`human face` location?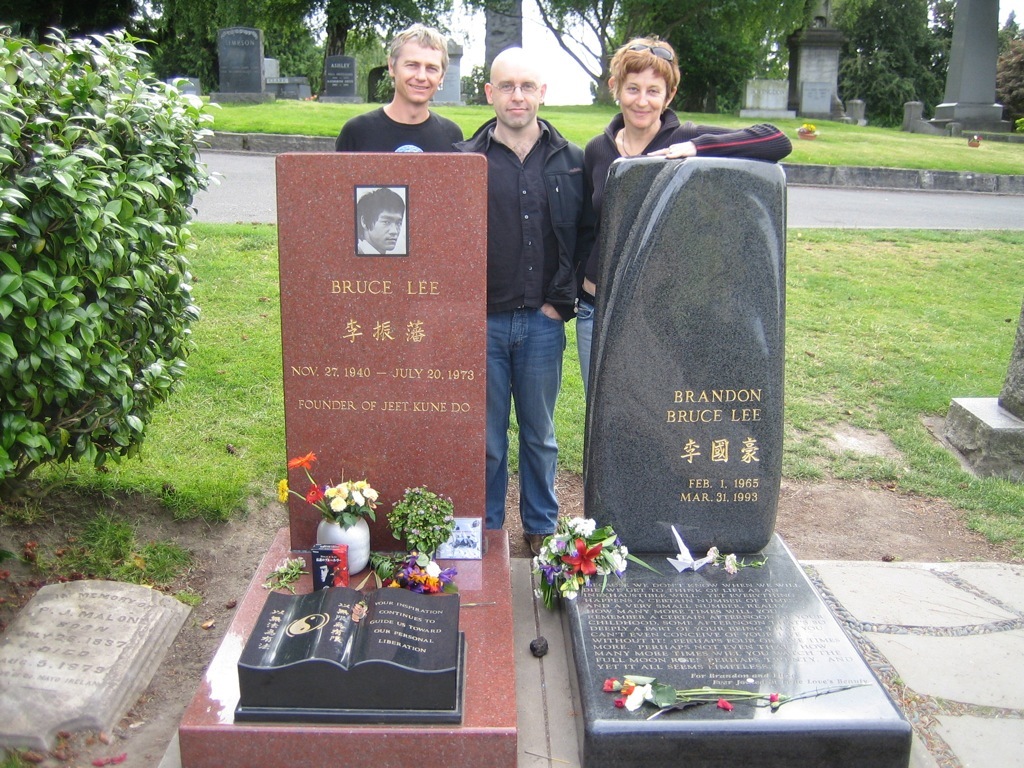
box=[392, 37, 447, 103]
